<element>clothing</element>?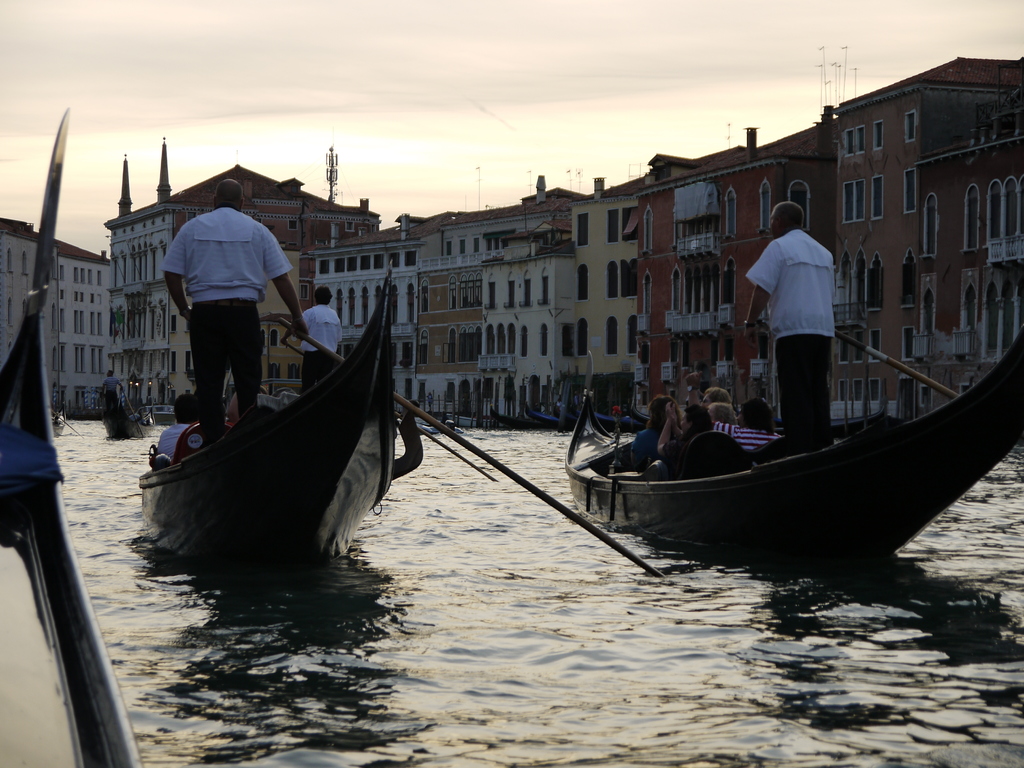
BBox(297, 298, 340, 394)
